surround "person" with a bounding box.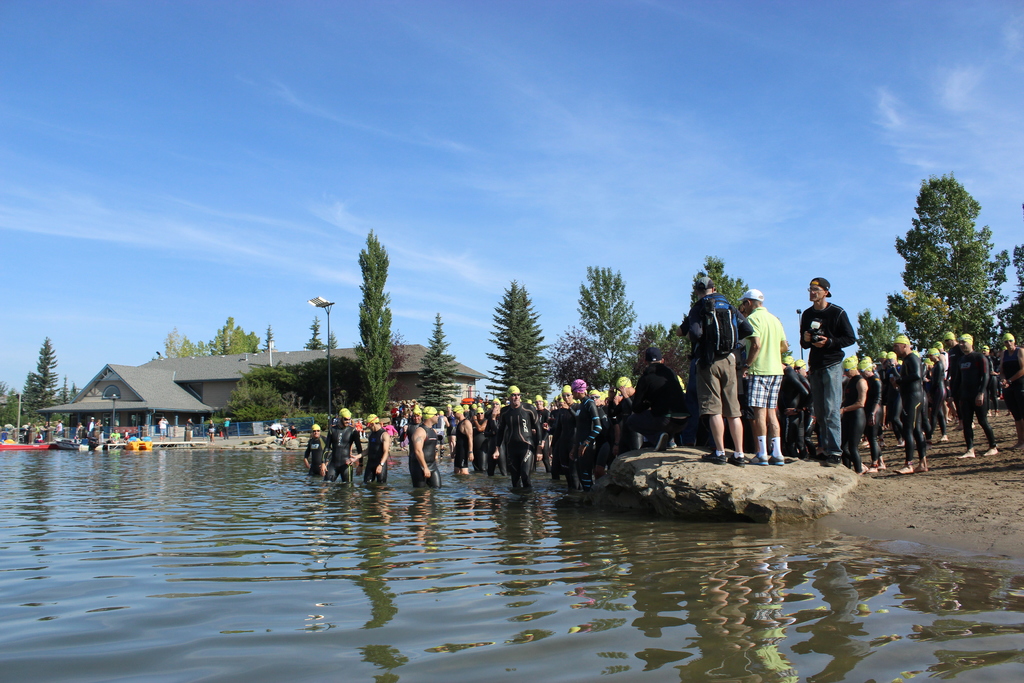
locate(570, 372, 606, 497).
